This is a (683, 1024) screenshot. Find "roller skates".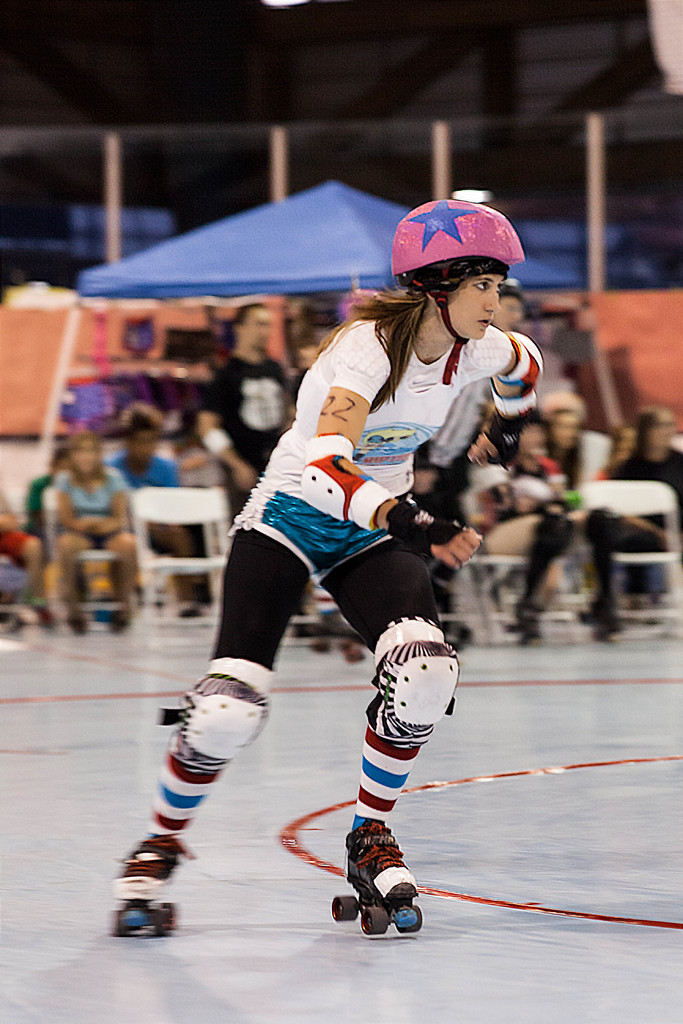
Bounding box: 111 833 199 931.
